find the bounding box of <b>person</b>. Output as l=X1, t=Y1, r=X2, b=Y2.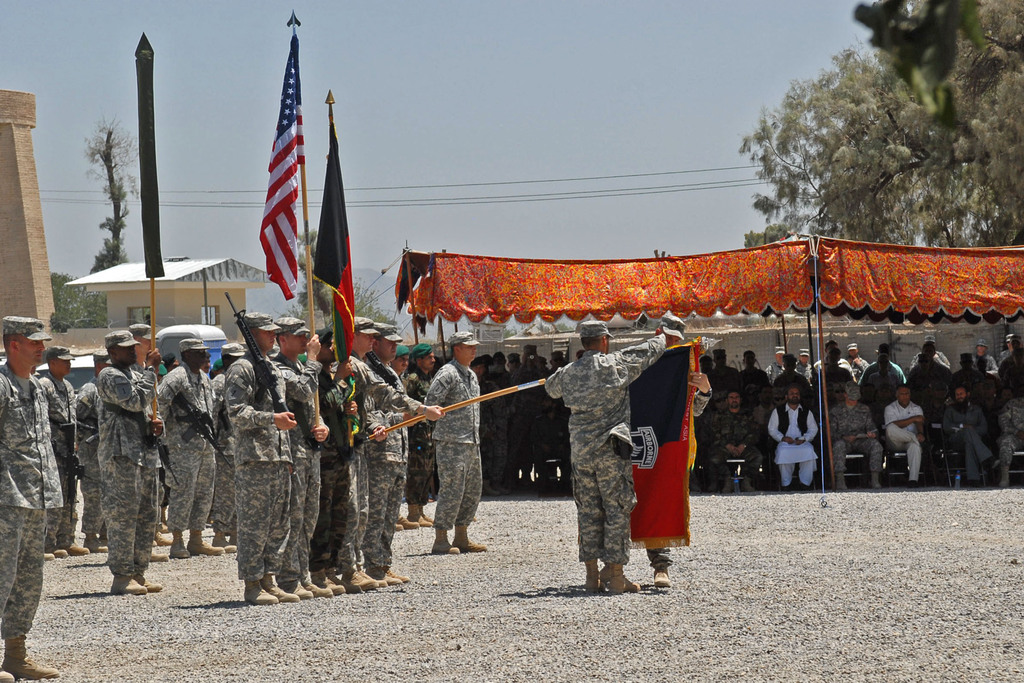
l=74, t=355, r=111, b=545.
